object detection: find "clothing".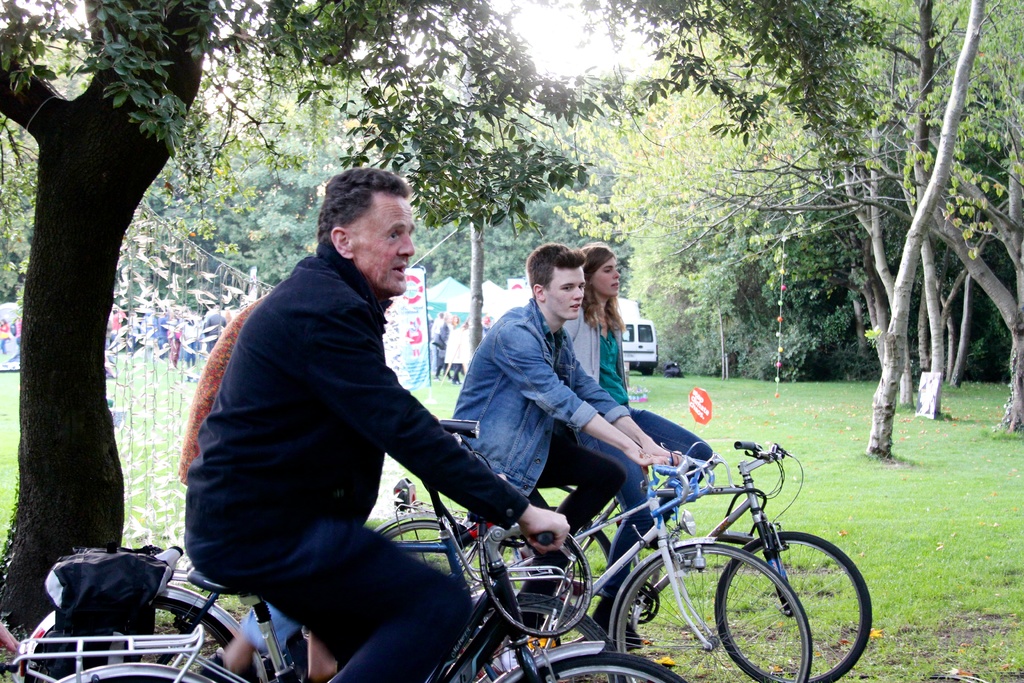
bbox(180, 295, 308, 655).
